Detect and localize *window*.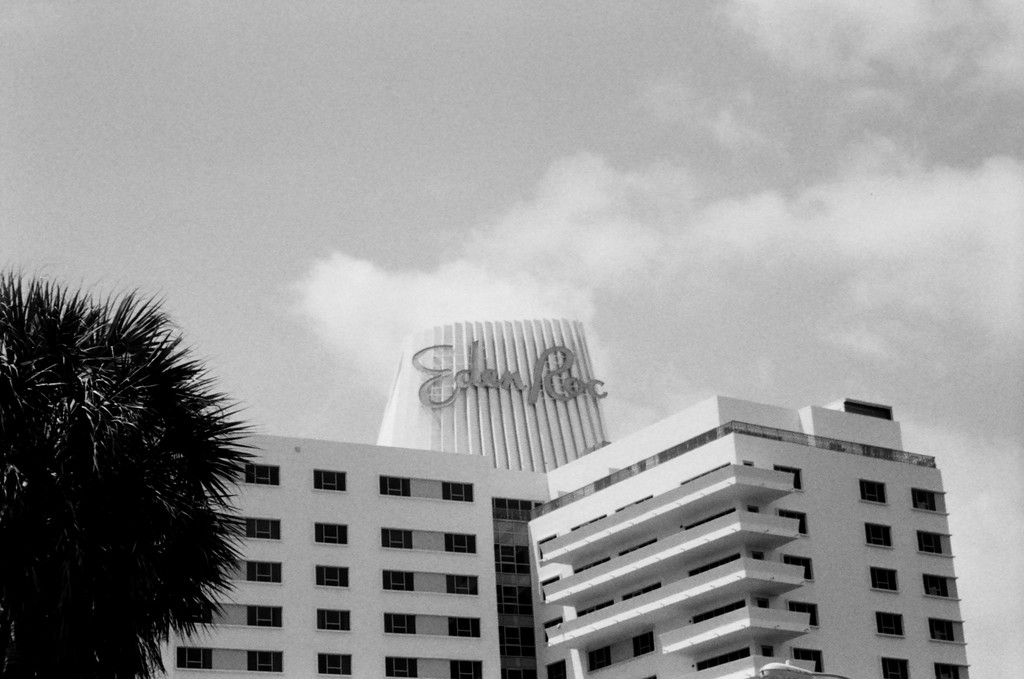
Localized at [380,476,411,497].
